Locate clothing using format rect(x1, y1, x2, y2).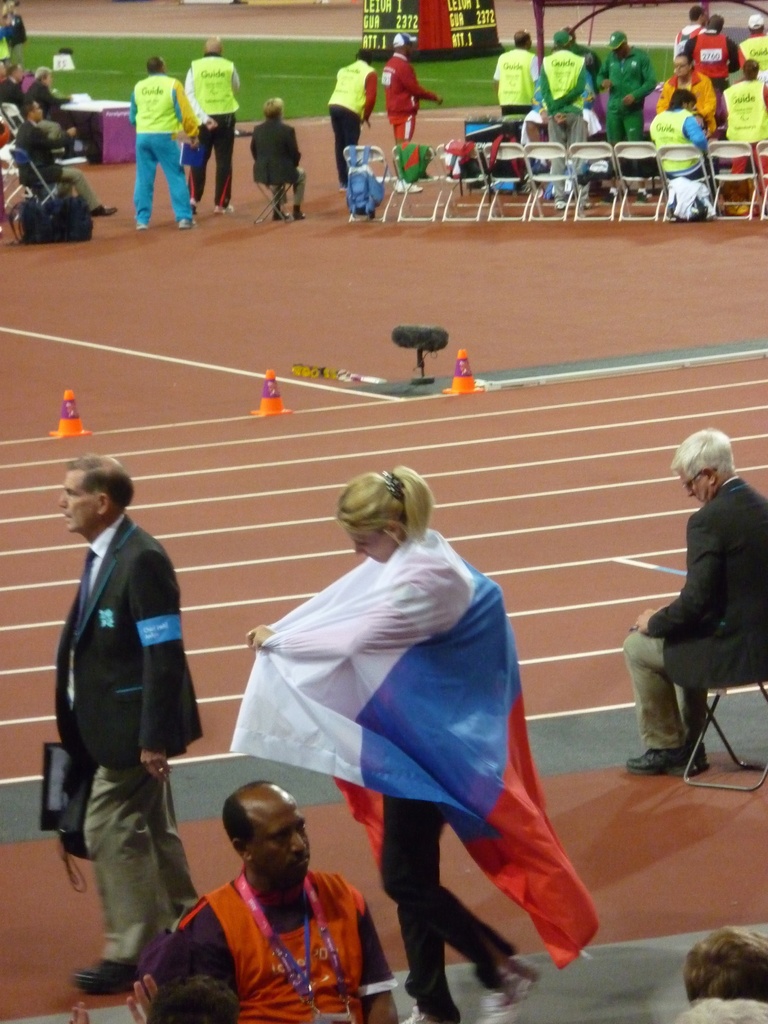
rect(247, 113, 308, 214).
